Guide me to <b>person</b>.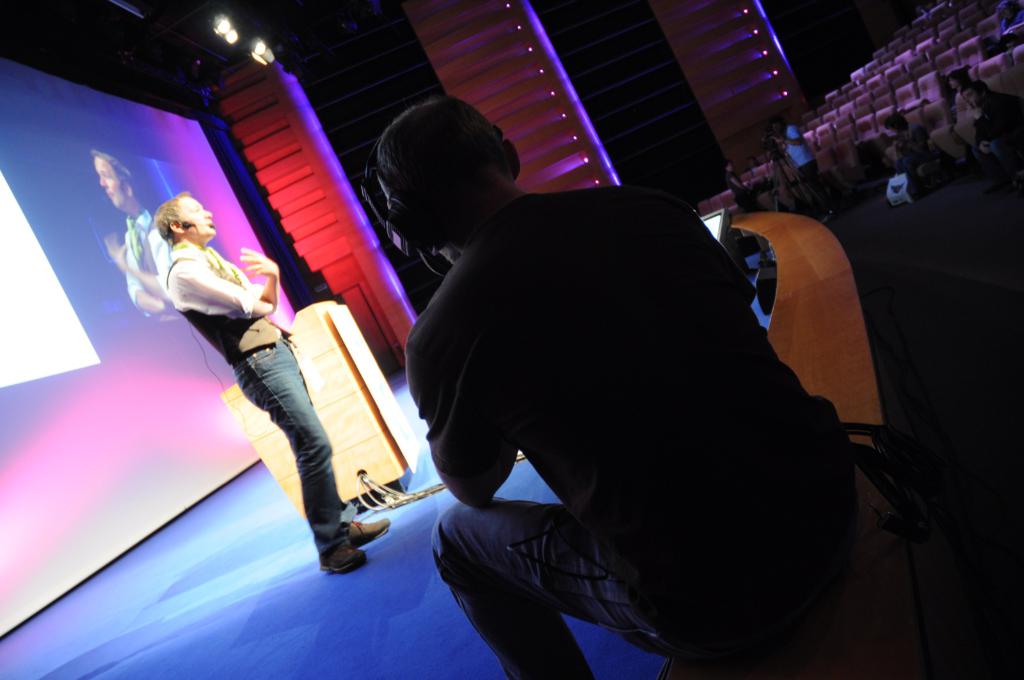
Guidance: (left=369, top=85, right=876, bottom=679).
